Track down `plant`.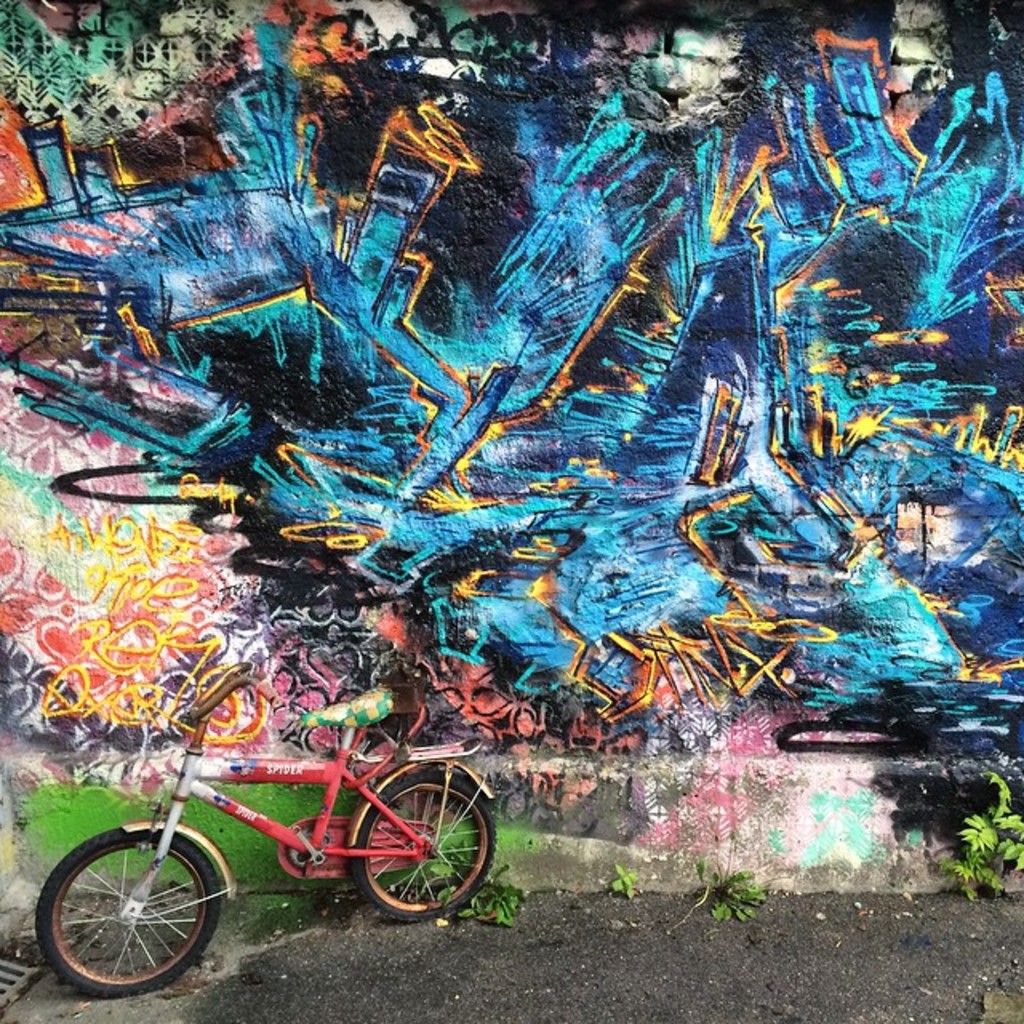
Tracked to <region>690, 856, 774, 920</region>.
